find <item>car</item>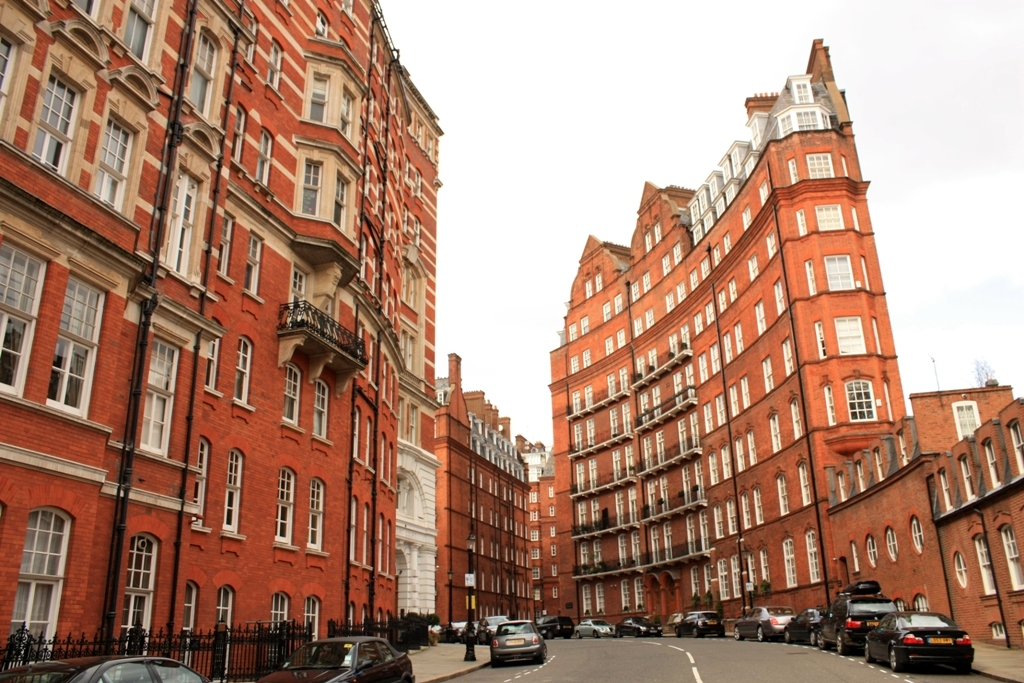
(left=536, top=615, right=573, bottom=638)
